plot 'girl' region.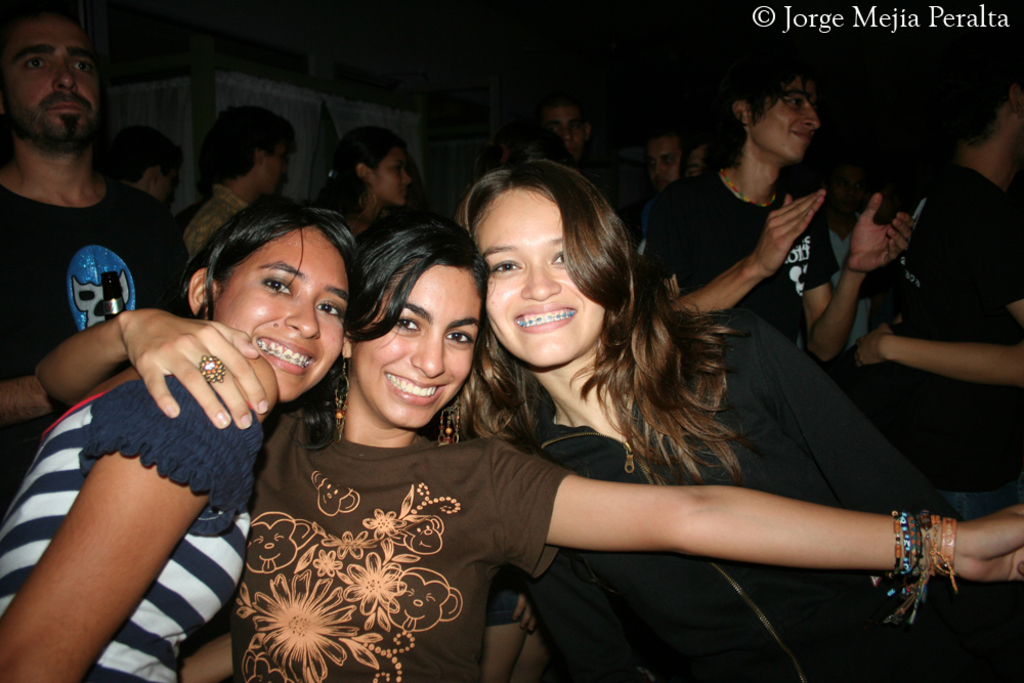
Plotted at 36:209:1023:675.
